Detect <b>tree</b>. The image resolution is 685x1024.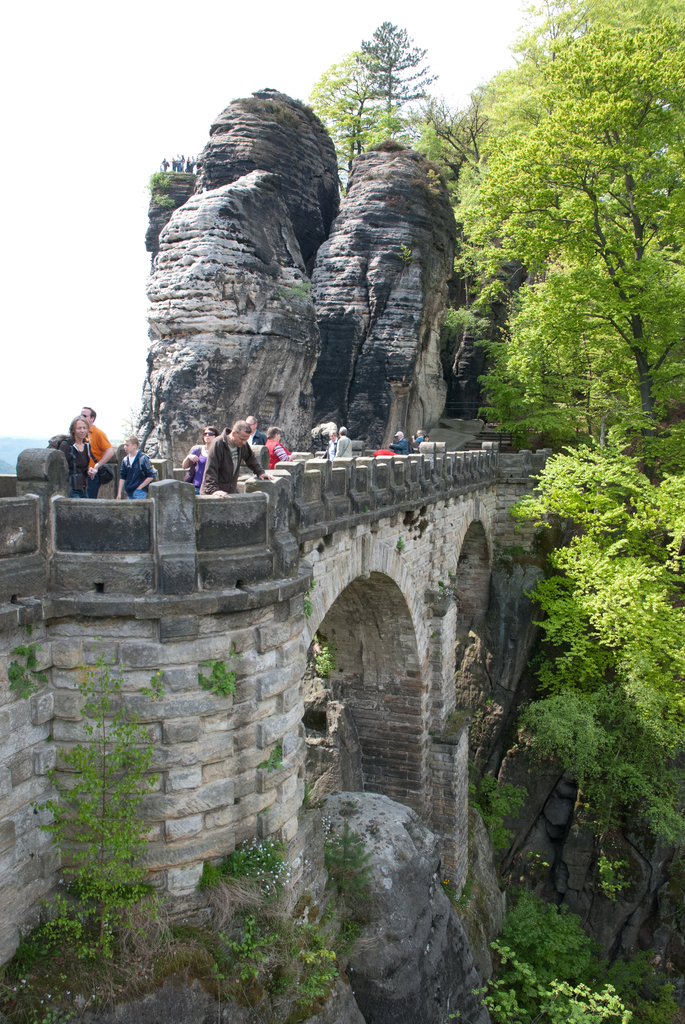
BBox(514, 413, 684, 961).
